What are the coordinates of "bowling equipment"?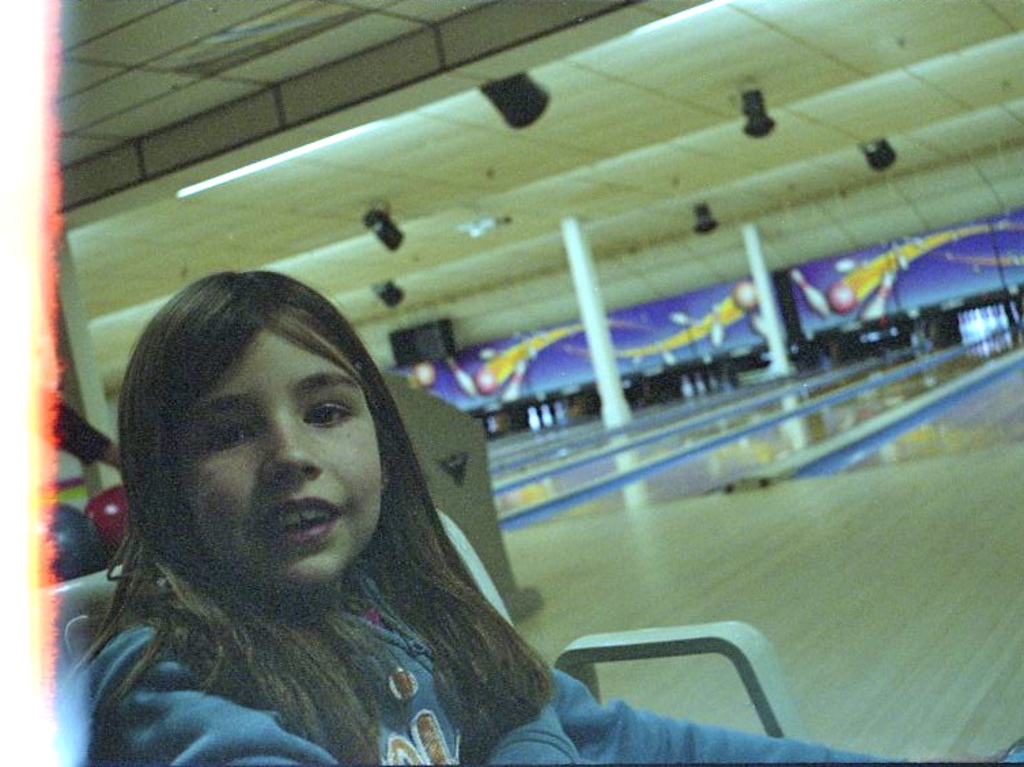
{"x1": 552, "y1": 398, "x2": 568, "y2": 426}.
